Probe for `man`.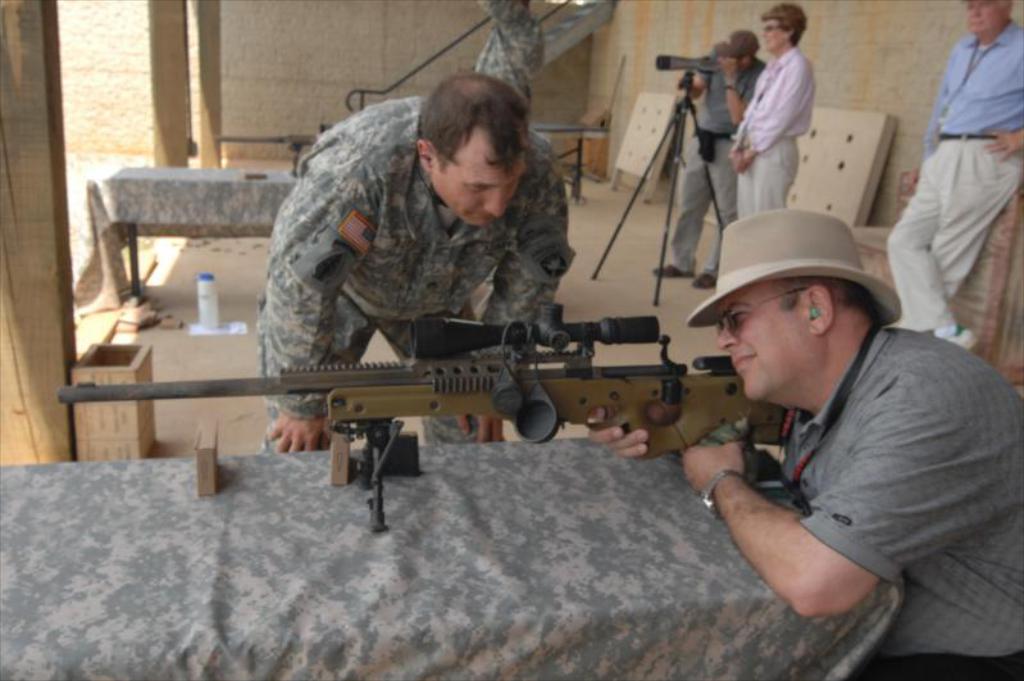
Probe result: [474,0,545,119].
